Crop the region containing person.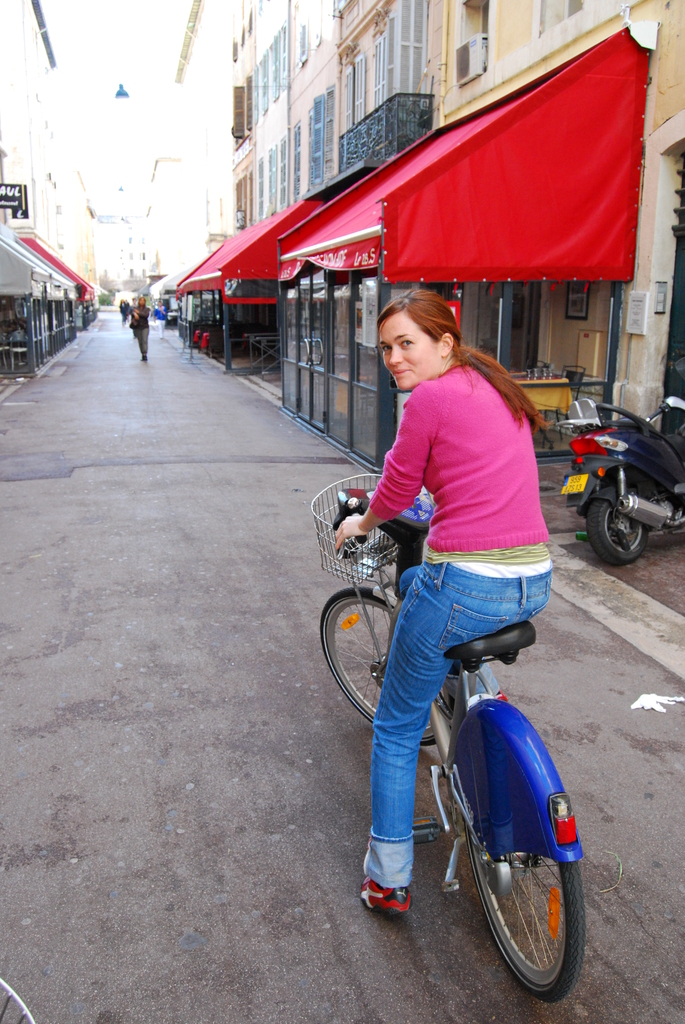
Crop region: [117, 293, 129, 321].
